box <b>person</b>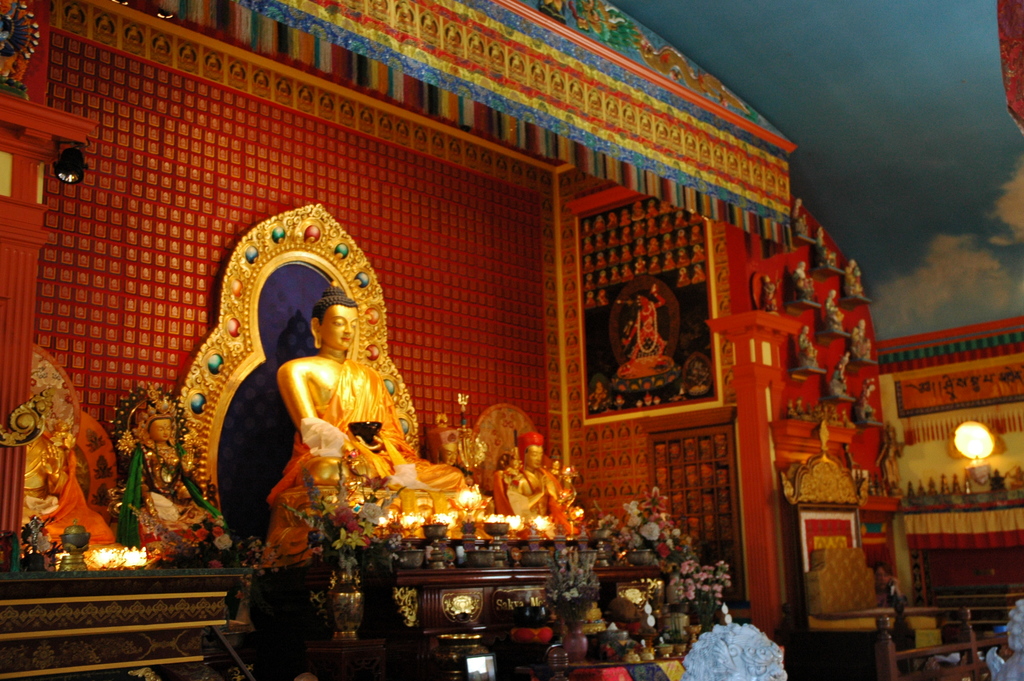
bbox=[799, 324, 816, 352]
